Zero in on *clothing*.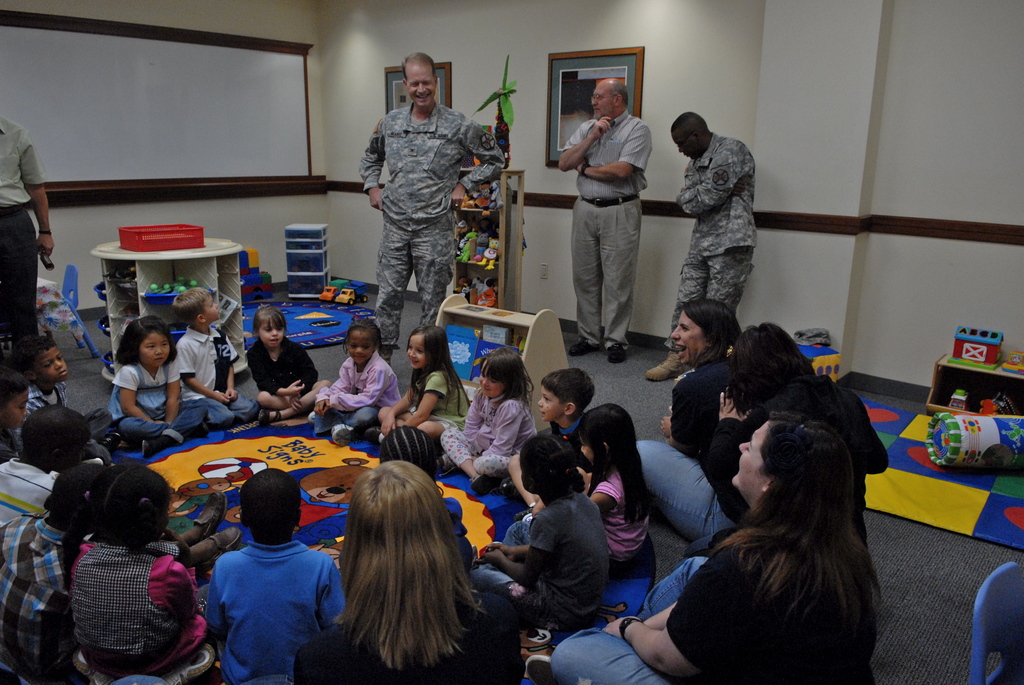
Zeroed in: bbox=[179, 301, 215, 393].
